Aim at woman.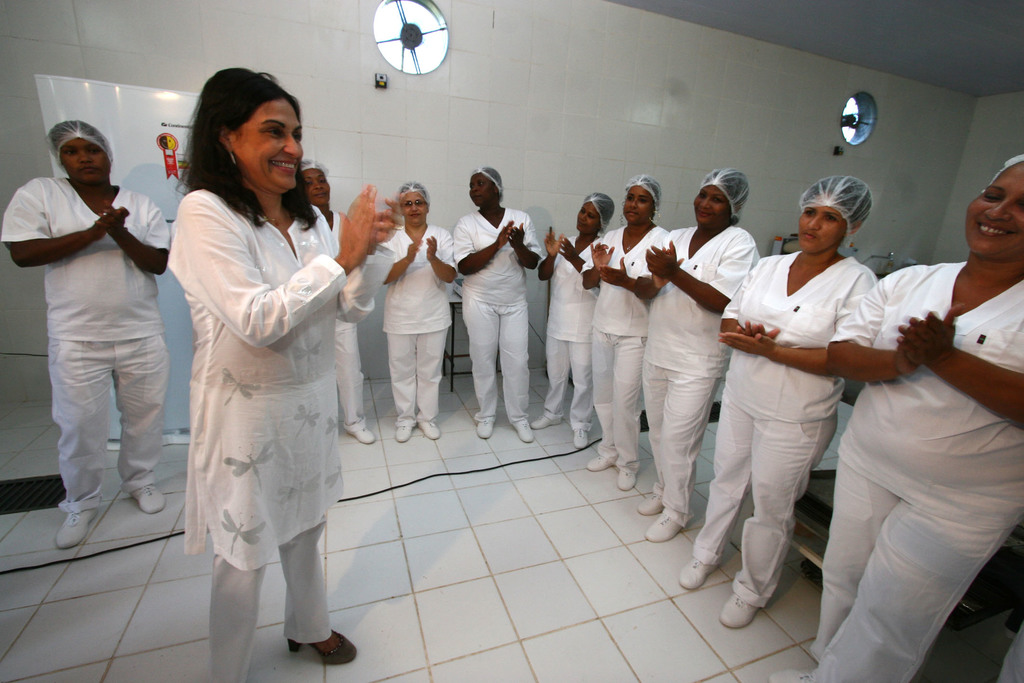
Aimed at l=632, t=172, r=751, b=551.
